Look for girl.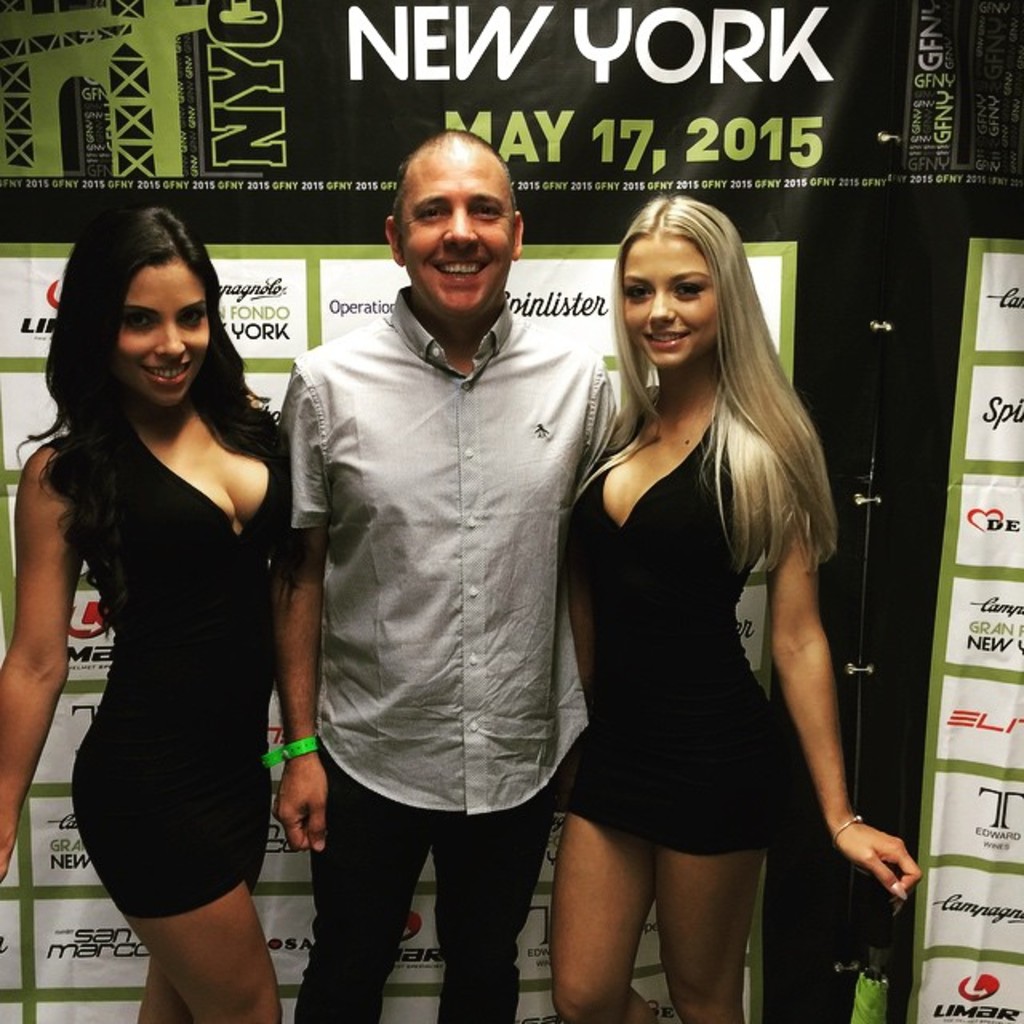
Found: pyautogui.locateOnScreen(554, 197, 920, 1022).
